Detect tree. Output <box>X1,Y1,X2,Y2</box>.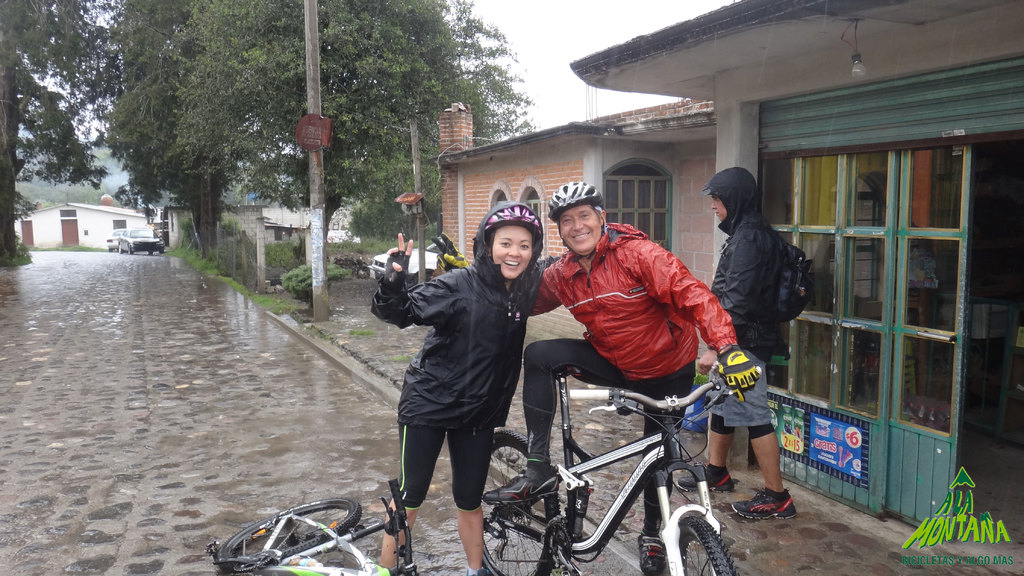
<box>0,0,120,258</box>.
